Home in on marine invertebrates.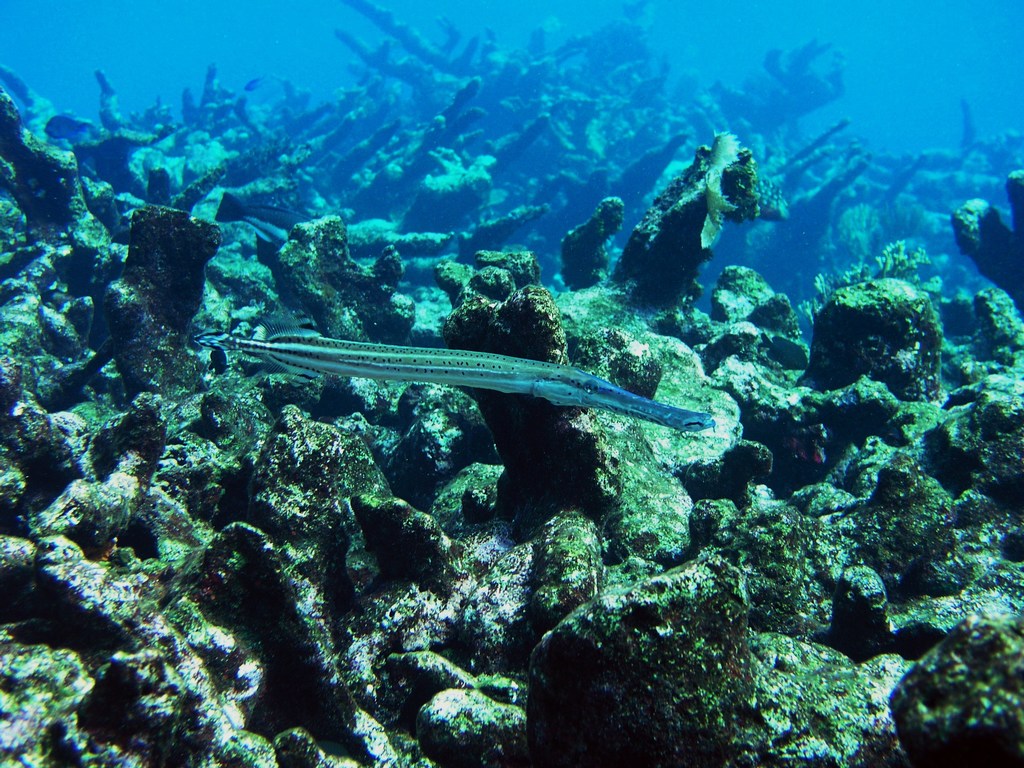
Homed in at BBox(546, 188, 648, 302).
